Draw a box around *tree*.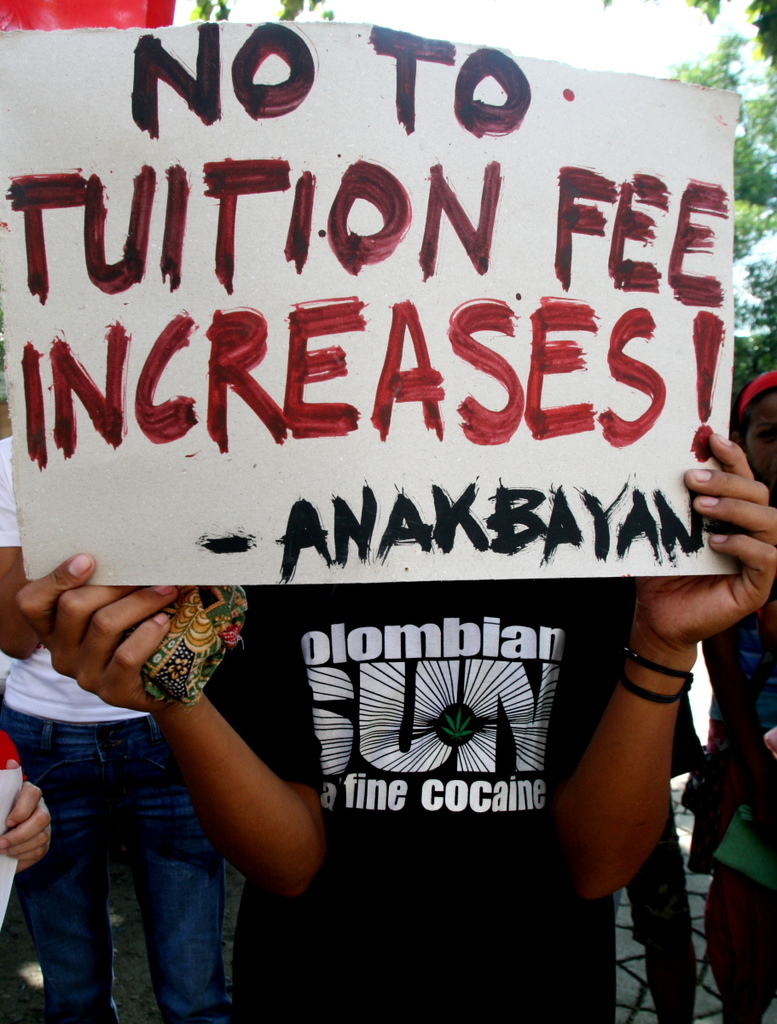
[left=671, top=0, right=776, bottom=392].
